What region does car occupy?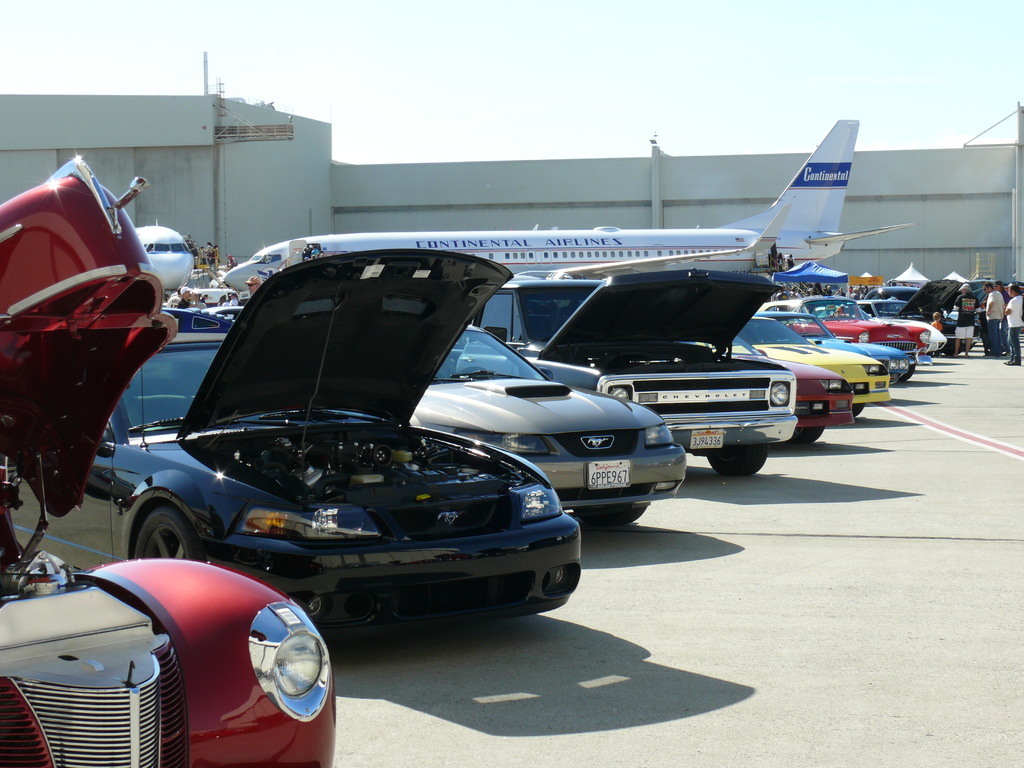
{"left": 726, "top": 318, "right": 888, "bottom": 413}.
